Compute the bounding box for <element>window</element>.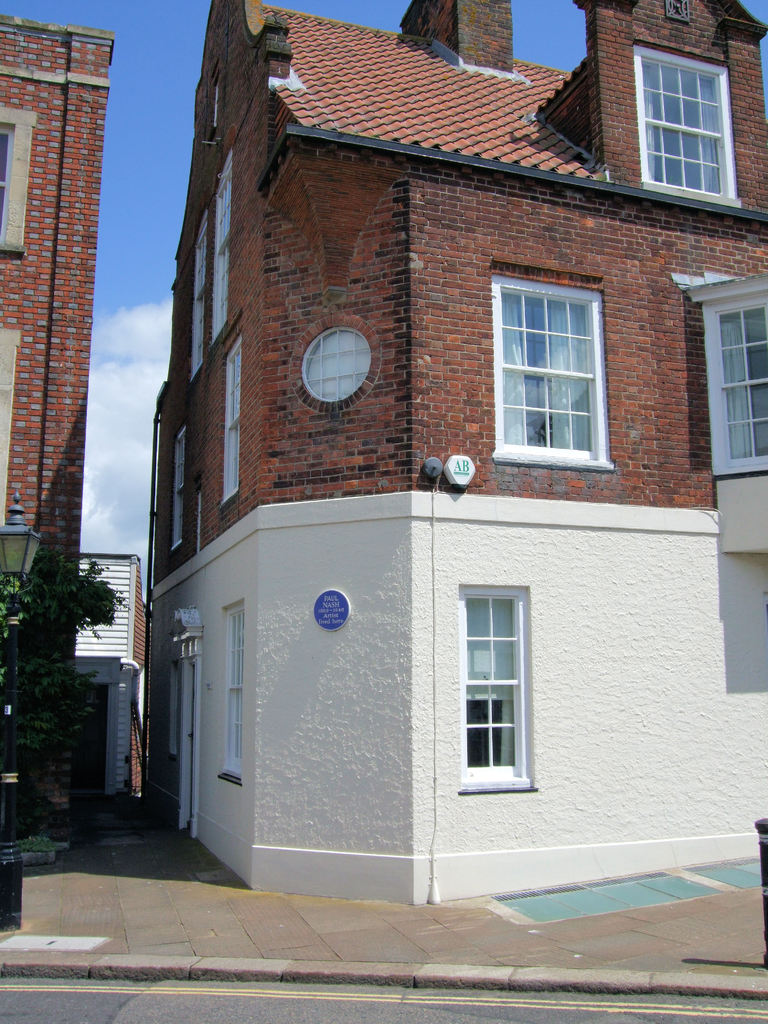
x1=212 y1=153 x2=233 y2=344.
